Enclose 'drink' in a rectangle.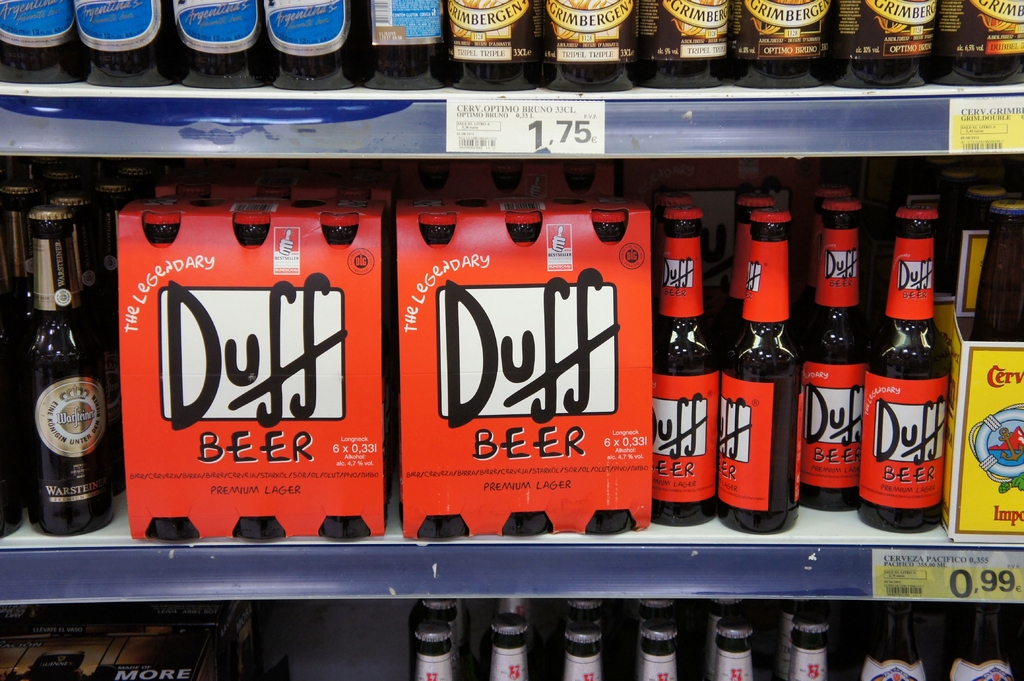
(549, 0, 636, 90).
